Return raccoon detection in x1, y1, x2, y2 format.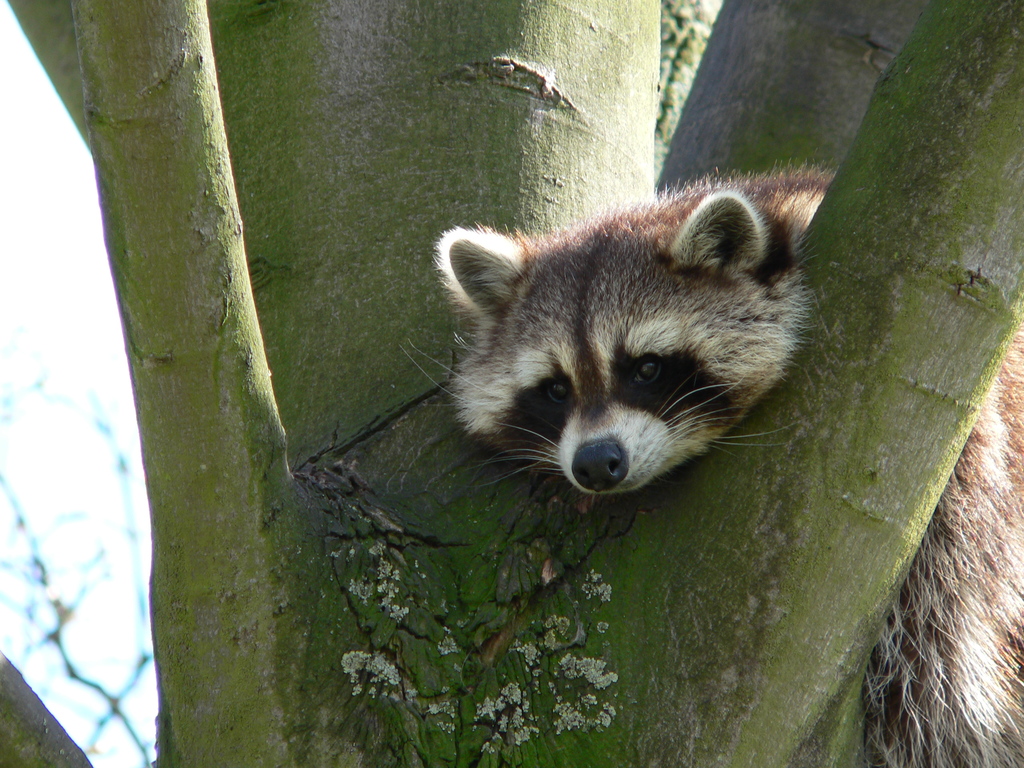
400, 157, 1023, 767.
